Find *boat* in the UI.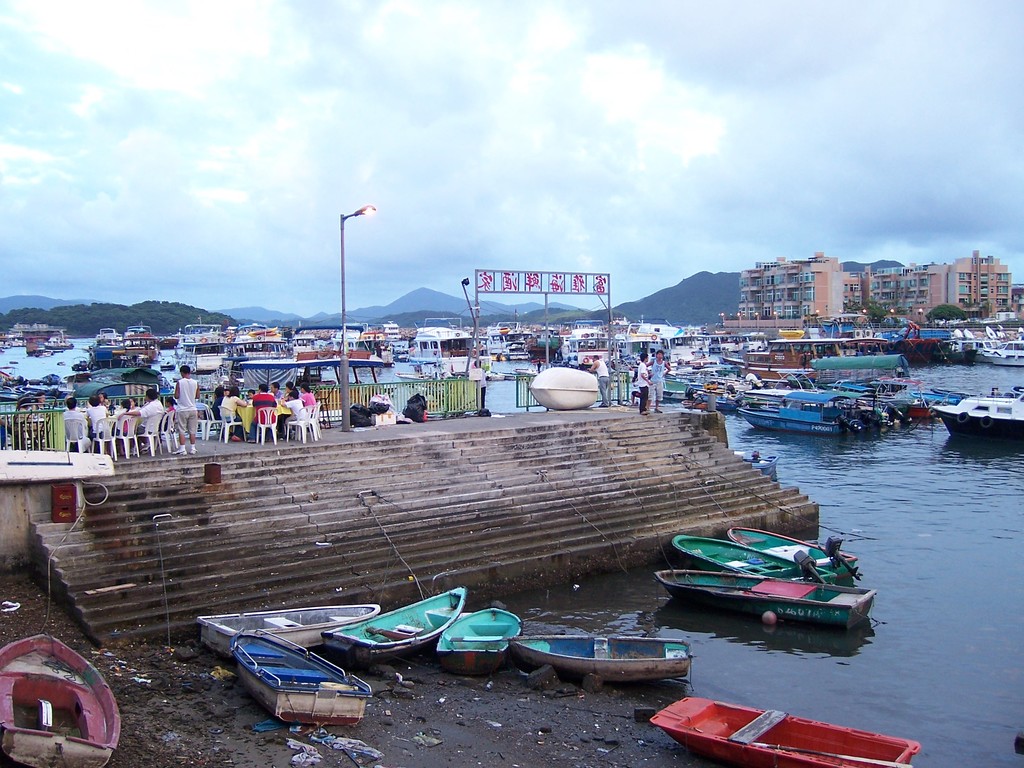
UI element at detection(46, 335, 76, 349).
